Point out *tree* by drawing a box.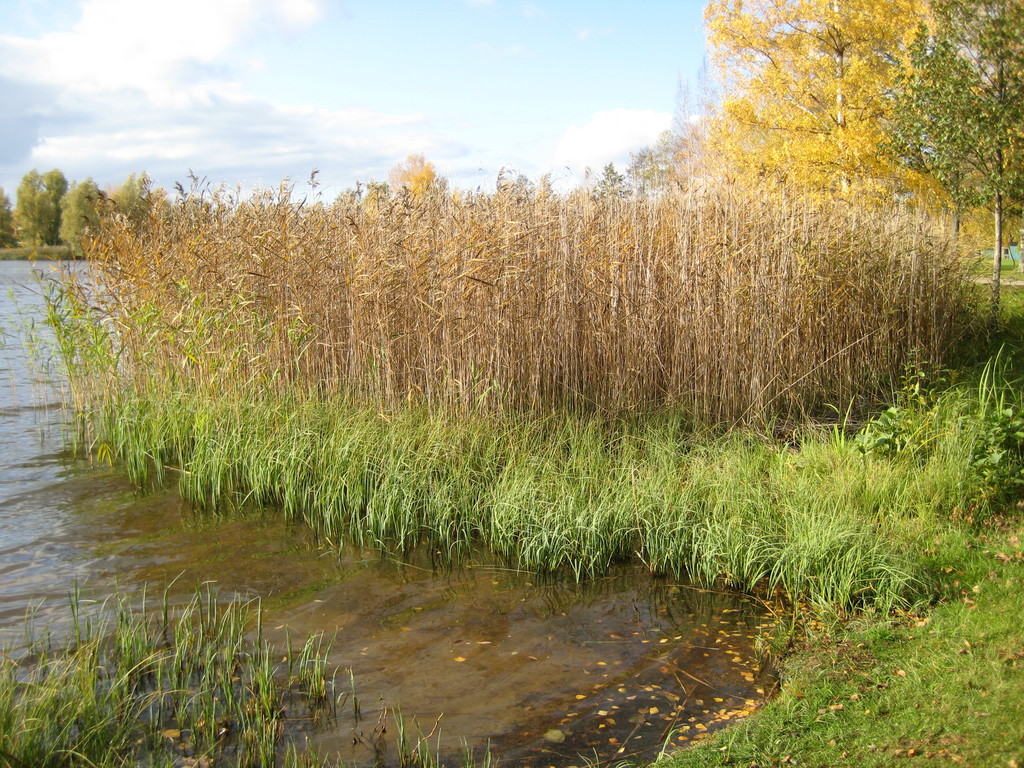
[872, 0, 1023, 326].
